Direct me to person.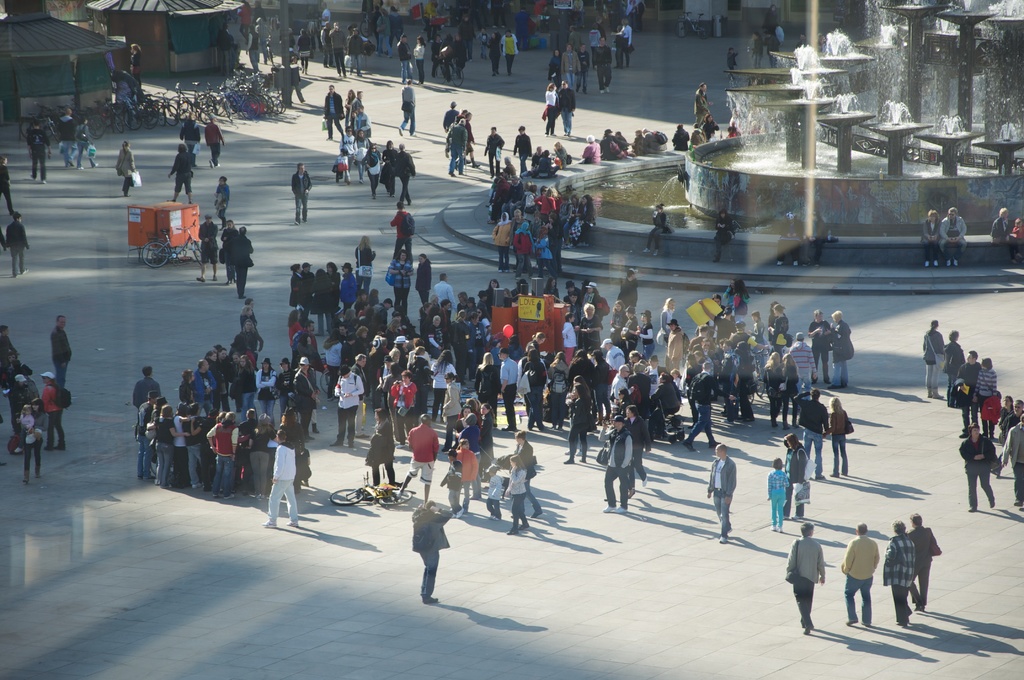
Direction: region(388, 202, 419, 265).
